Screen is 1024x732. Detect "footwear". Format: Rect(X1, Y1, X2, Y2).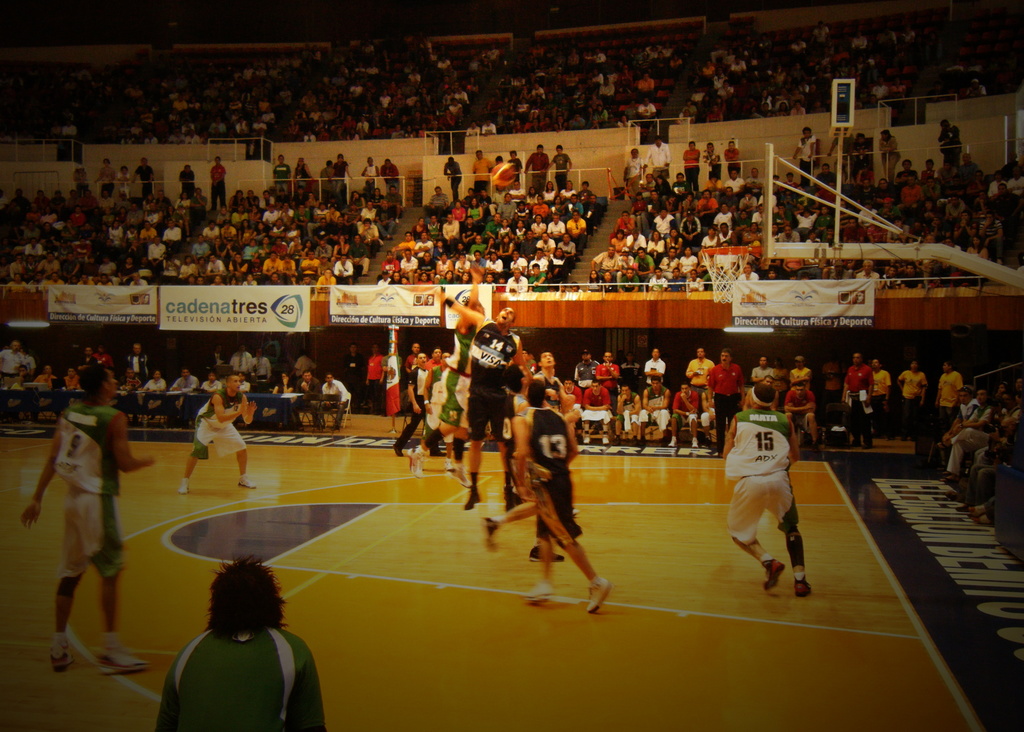
Rect(663, 432, 678, 446).
